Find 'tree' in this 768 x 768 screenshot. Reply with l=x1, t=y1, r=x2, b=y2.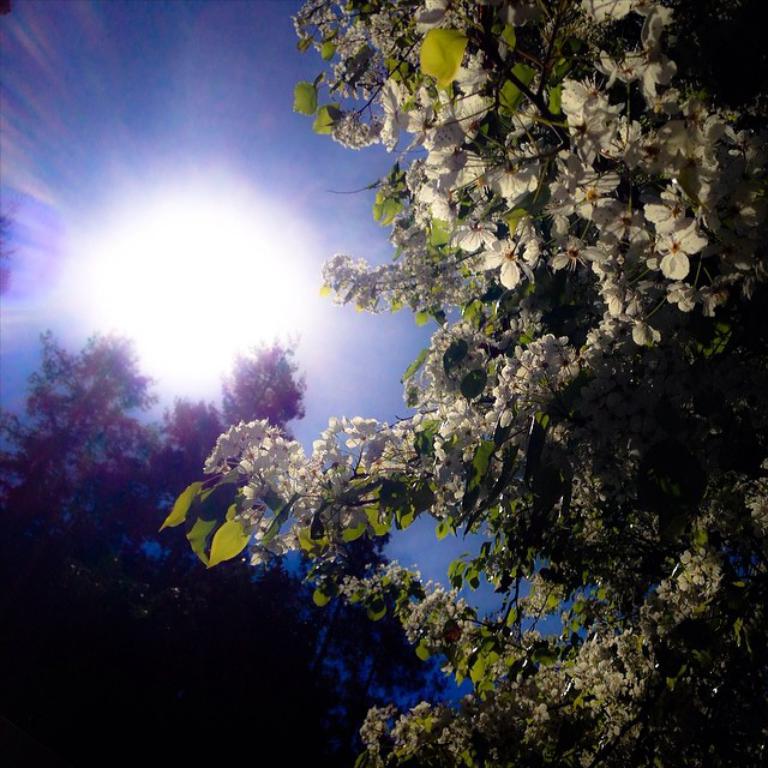
l=152, t=0, r=767, b=763.
